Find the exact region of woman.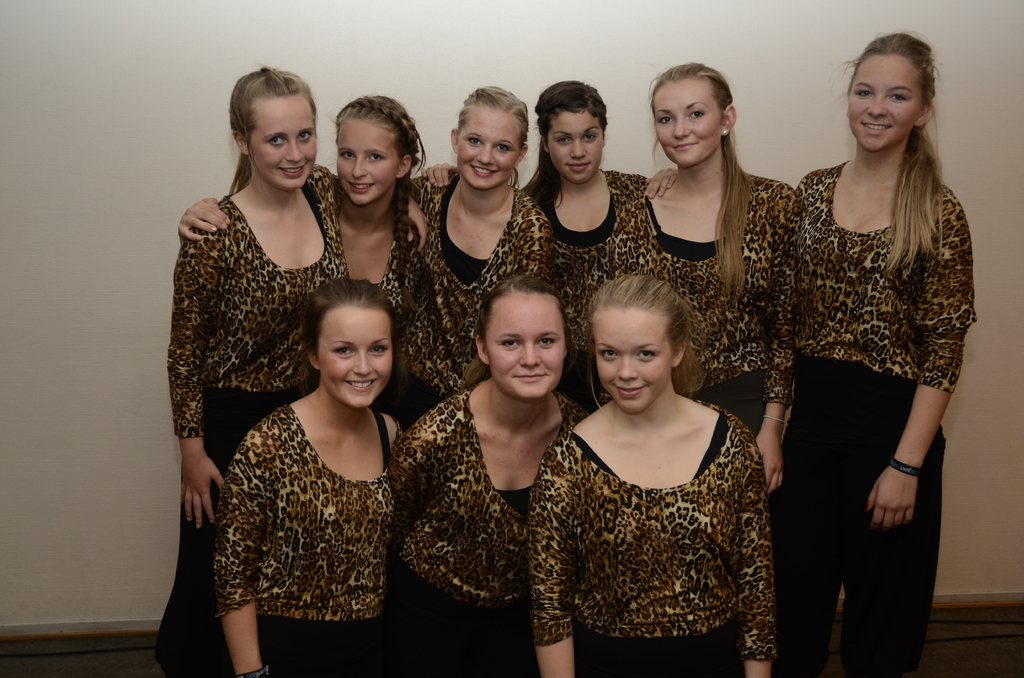
Exact region: bbox(529, 253, 776, 677).
